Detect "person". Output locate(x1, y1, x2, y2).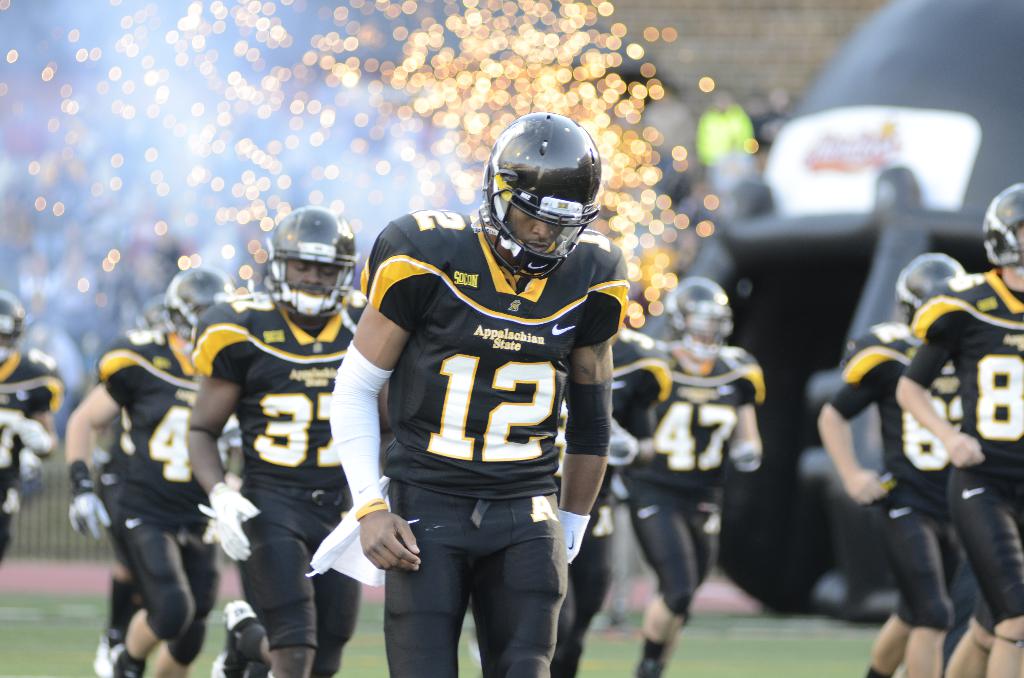
locate(618, 273, 767, 677).
